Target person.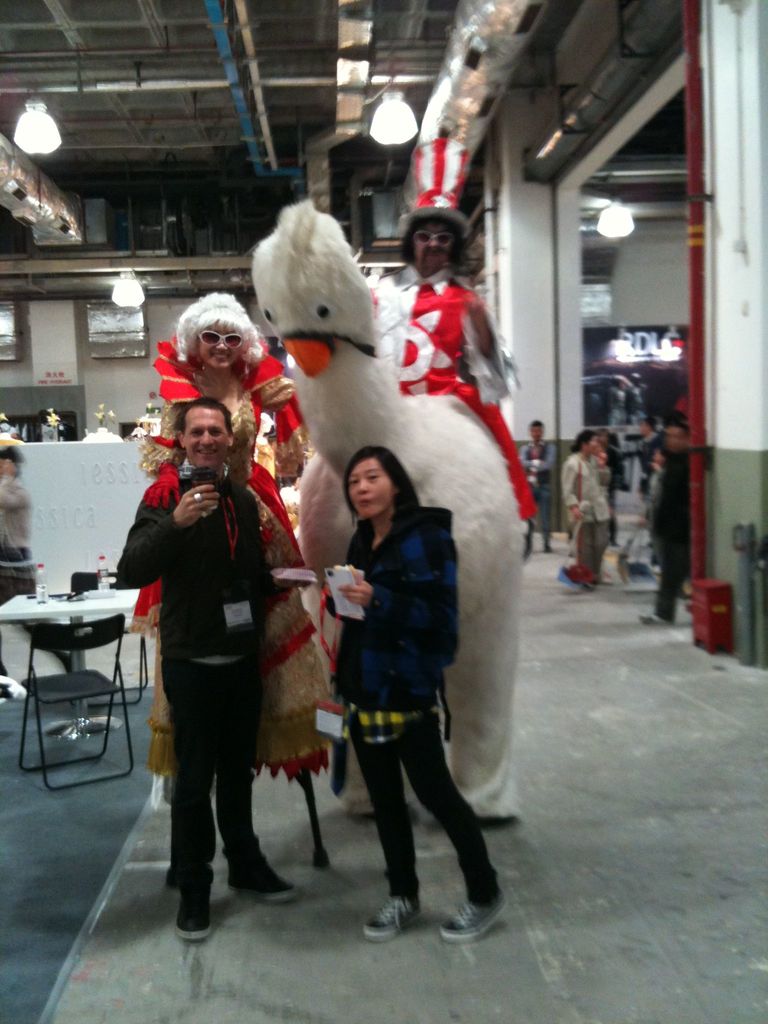
Target region: box=[159, 295, 337, 857].
